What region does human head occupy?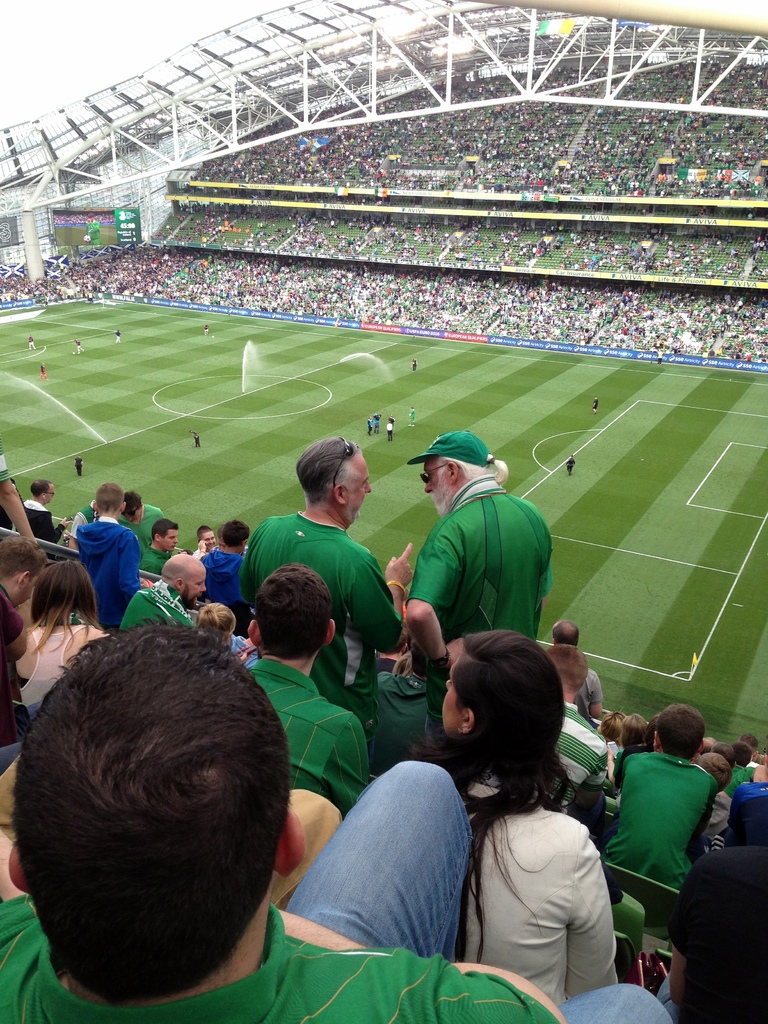
detection(763, 739, 767, 768).
